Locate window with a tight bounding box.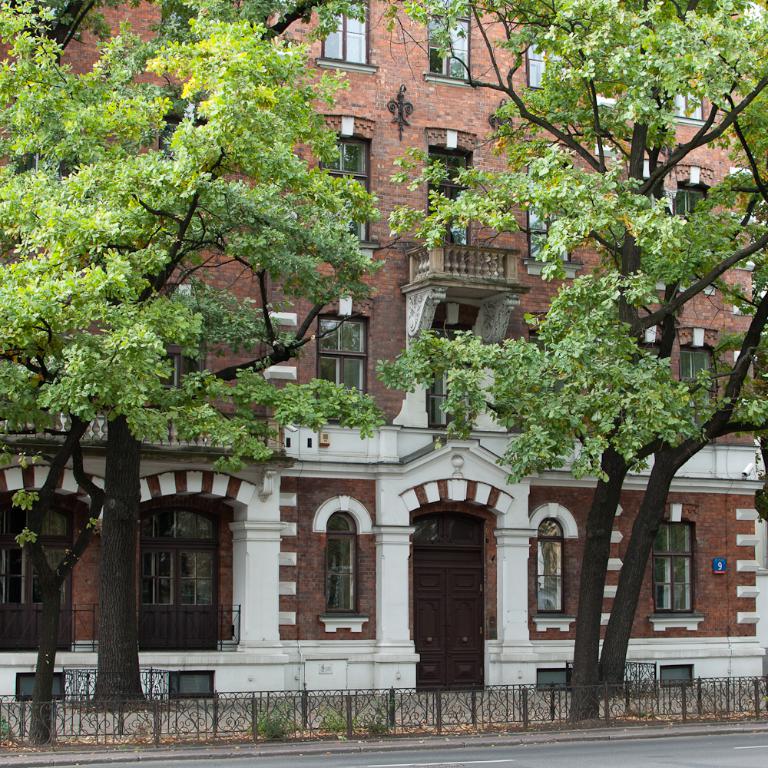
519, 138, 583, 277.
